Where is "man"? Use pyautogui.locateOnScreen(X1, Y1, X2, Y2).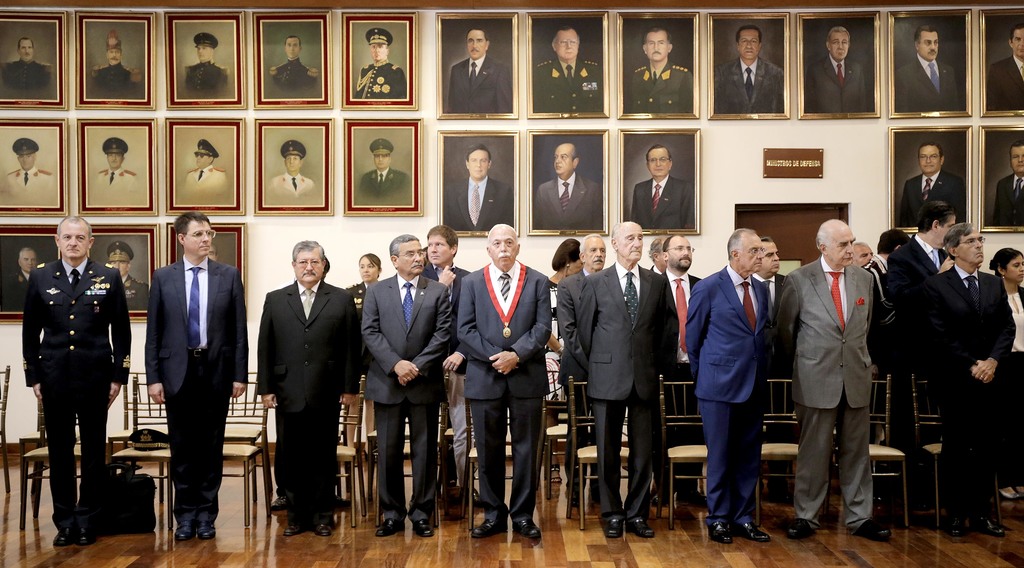
pyautogui.locateOnScreen(109, 239, 145, 313).
